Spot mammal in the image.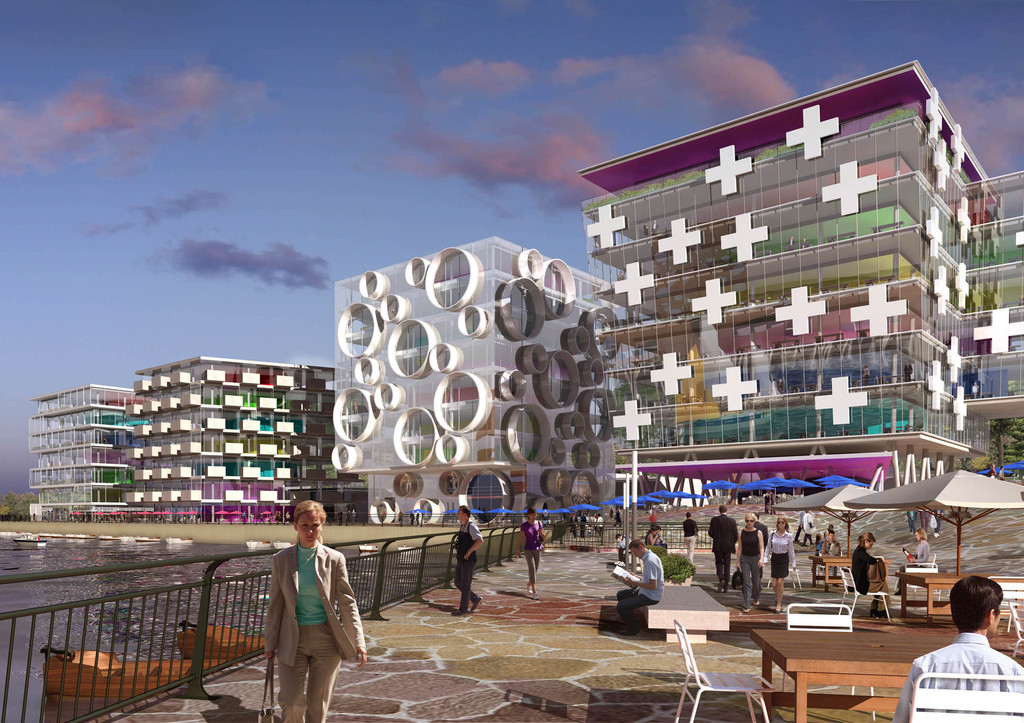
mammal found at locate(711, 504, 736, 591).
